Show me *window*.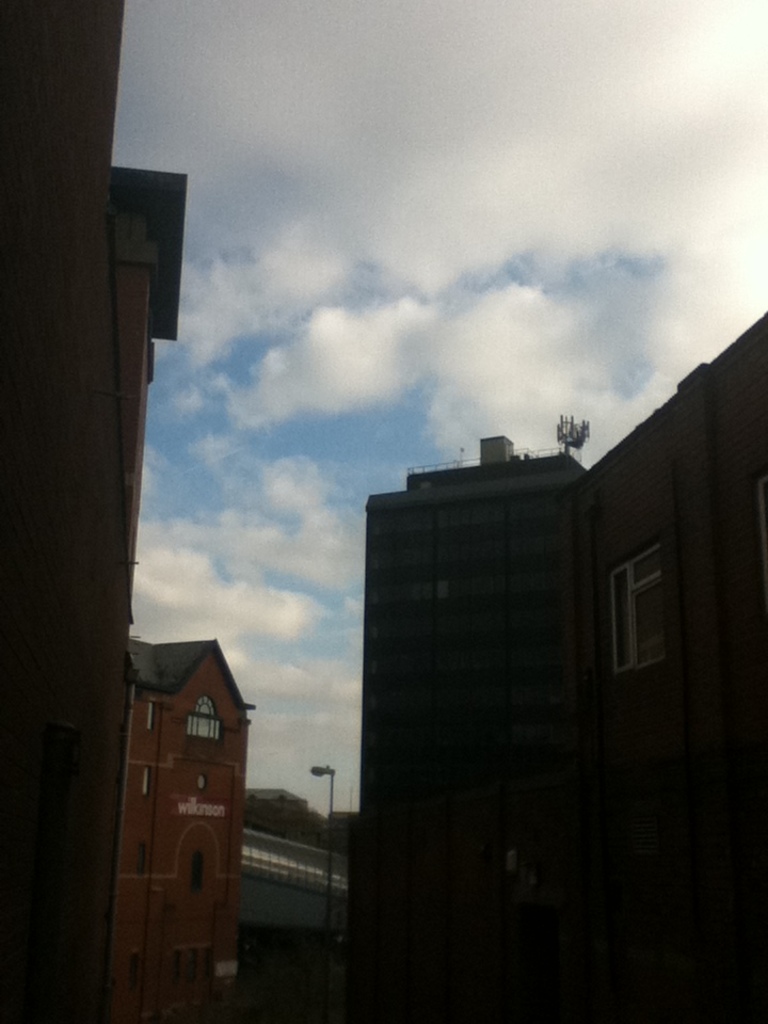
*window* is here: [139, 845, 147, 884].
